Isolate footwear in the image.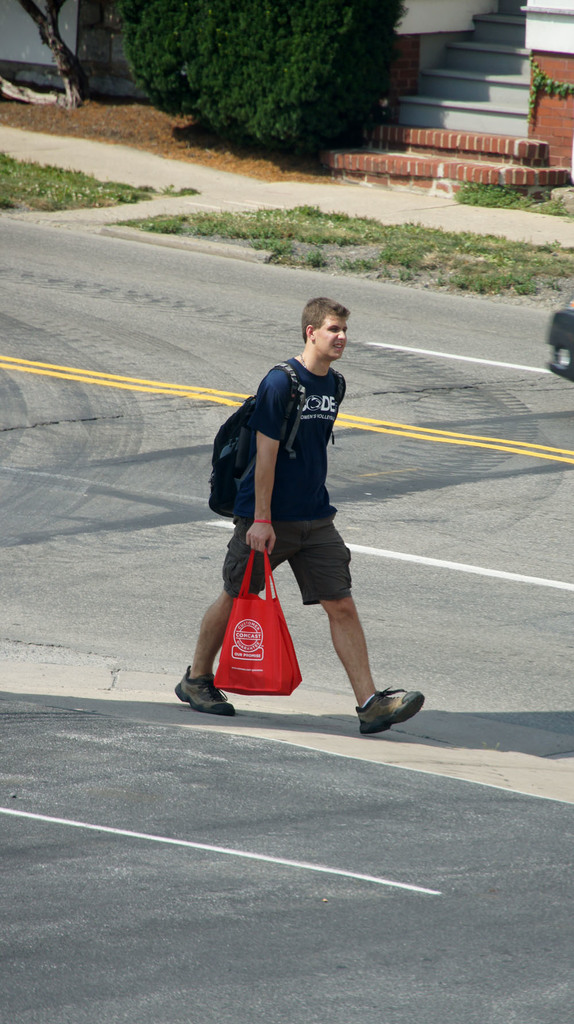
Isolated region: <box>176,664,237,714</box>.
